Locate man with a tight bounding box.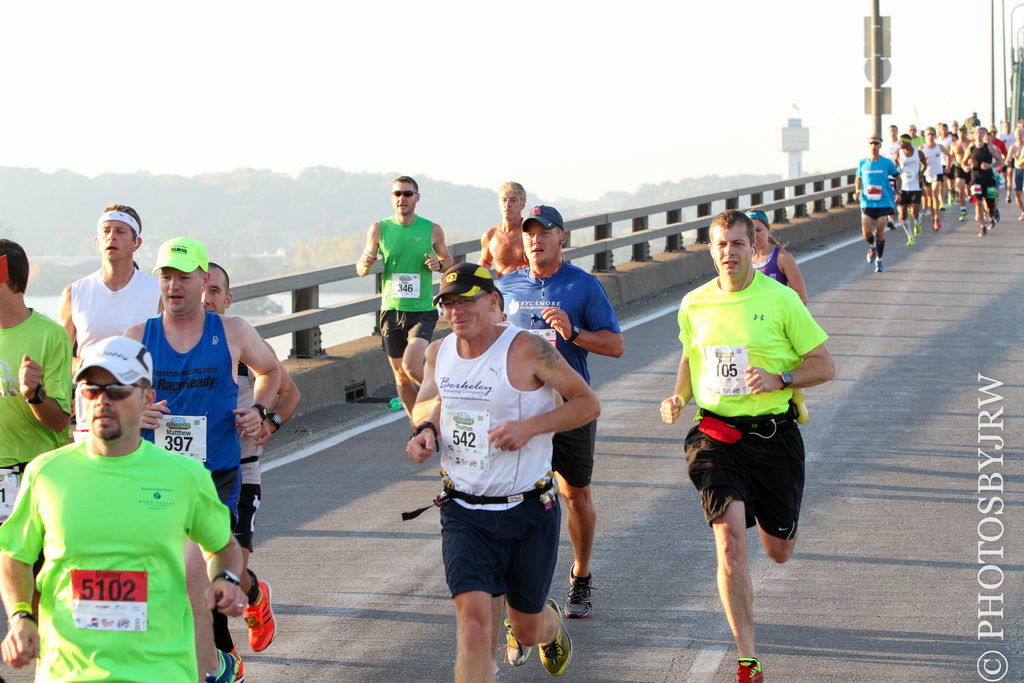
Rect(193, 256, 299, 670).
